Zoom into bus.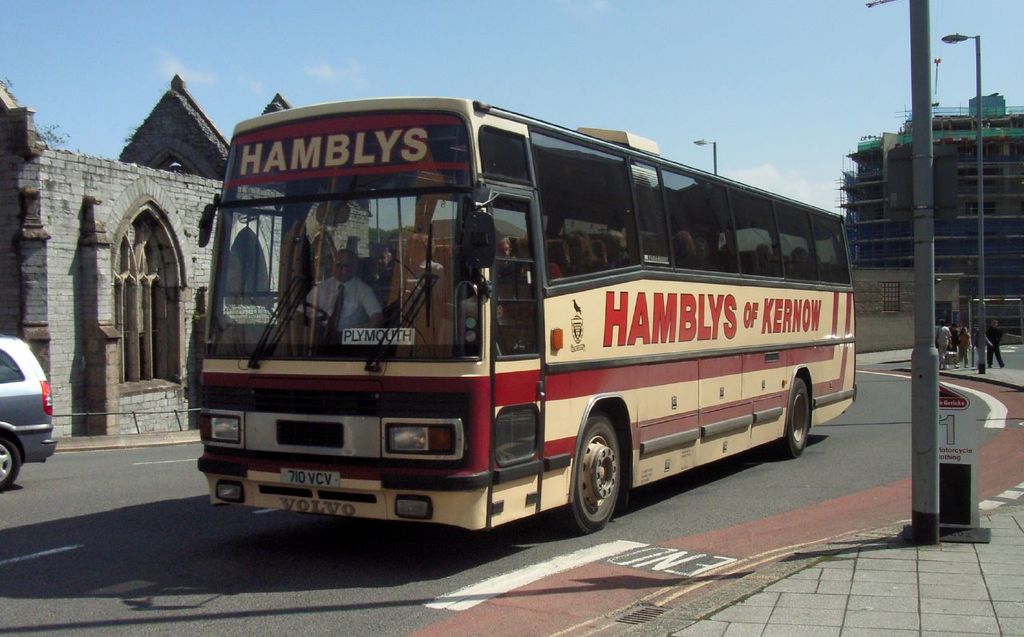
Zoom target: 194 89 861 535.
